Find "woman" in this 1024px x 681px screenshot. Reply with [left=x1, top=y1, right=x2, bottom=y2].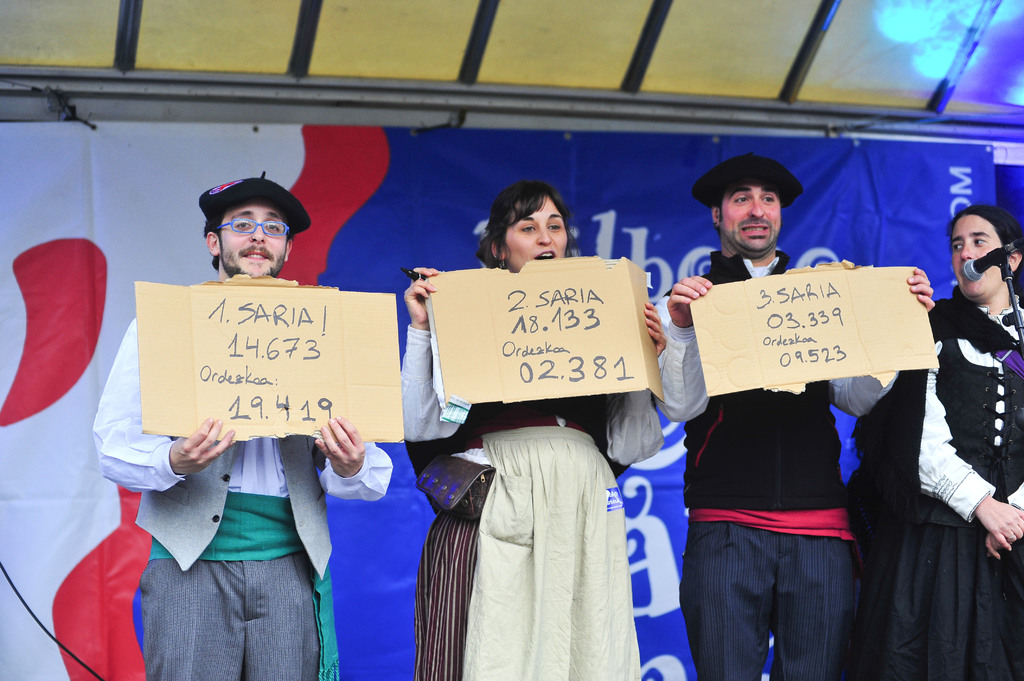
[left=834, top=204, right=1023, bottom=680].
